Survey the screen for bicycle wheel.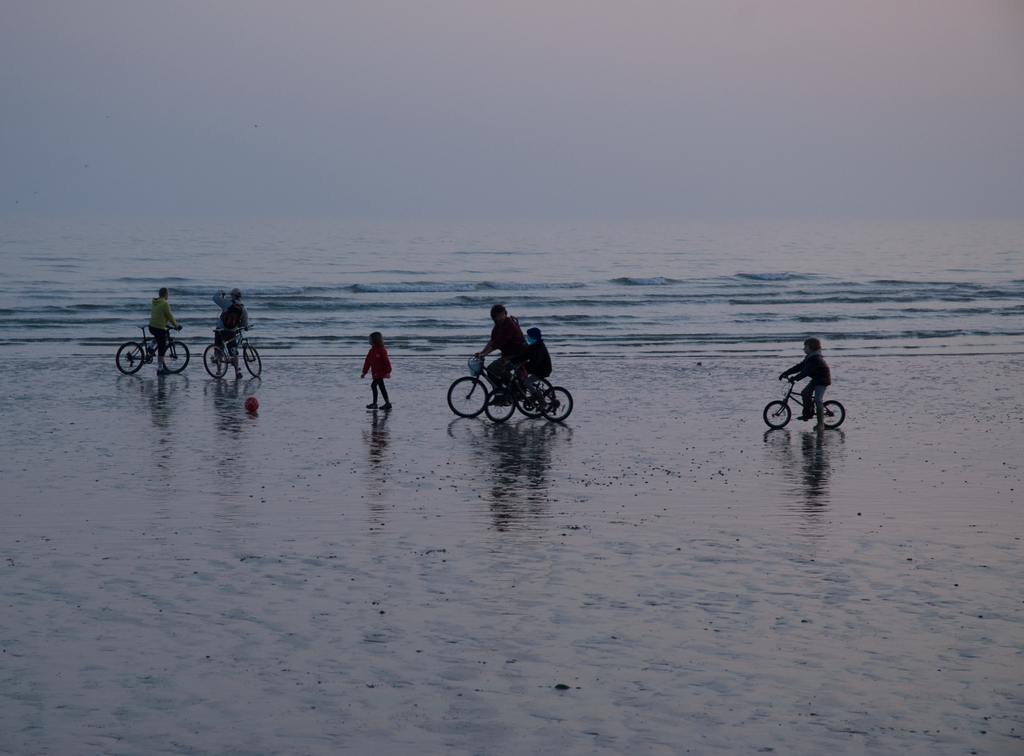
Survey found: l=449, t=378, r=491, b=420.
